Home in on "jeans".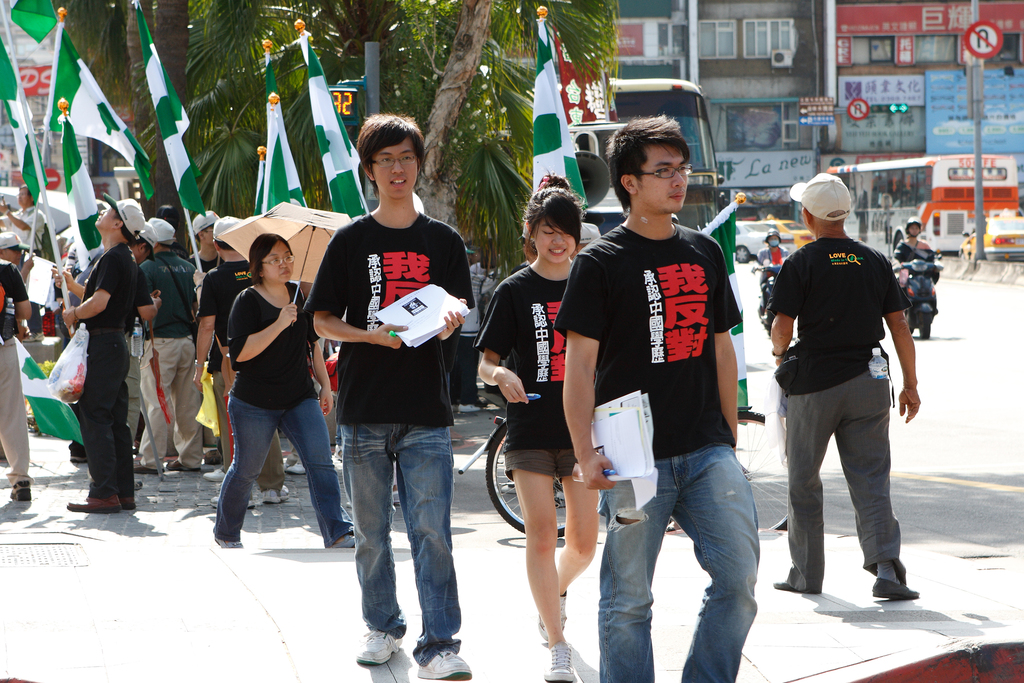
Homed in at <region>336, 415, 467, 682</region>.
